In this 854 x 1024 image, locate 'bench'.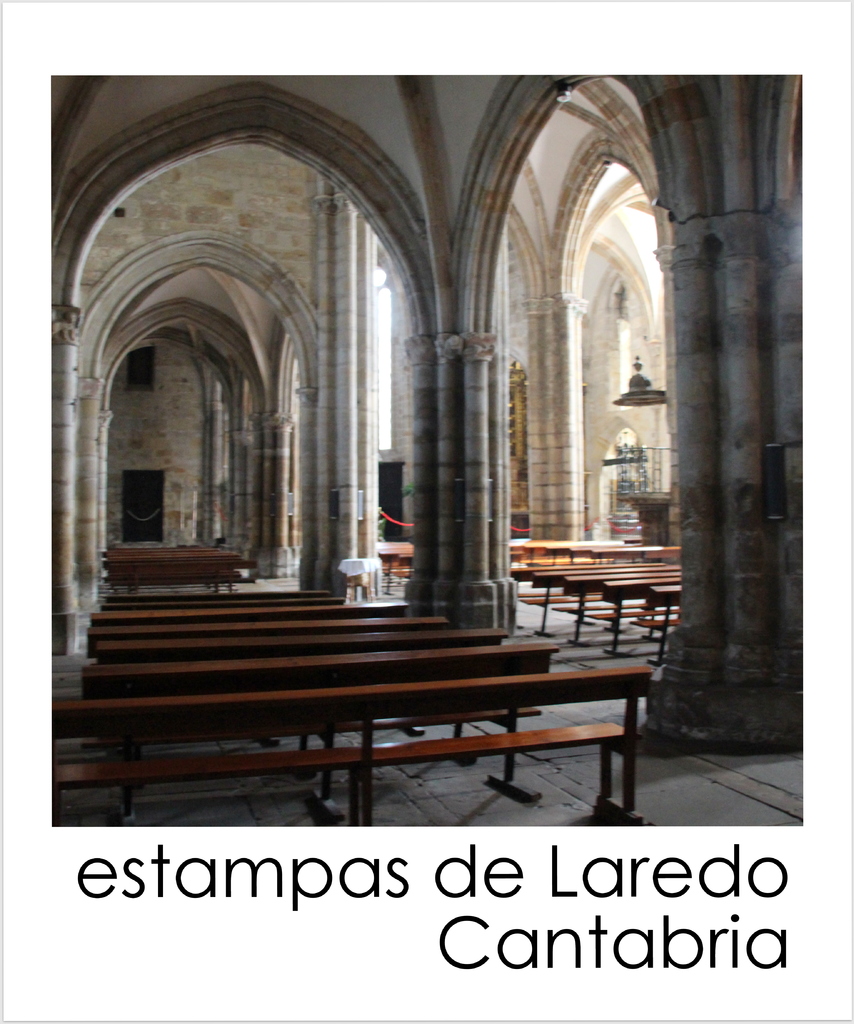
Bounding box: <bbox>49, 668, 650, 826</bbox>.
